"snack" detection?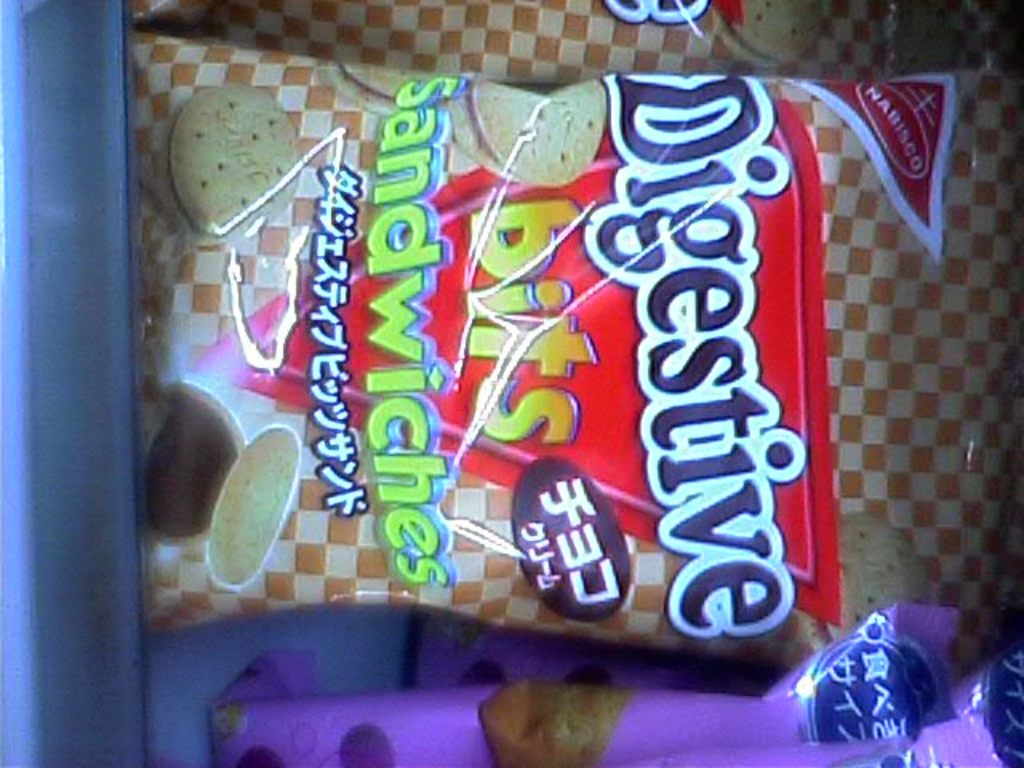
315,67,472,118
